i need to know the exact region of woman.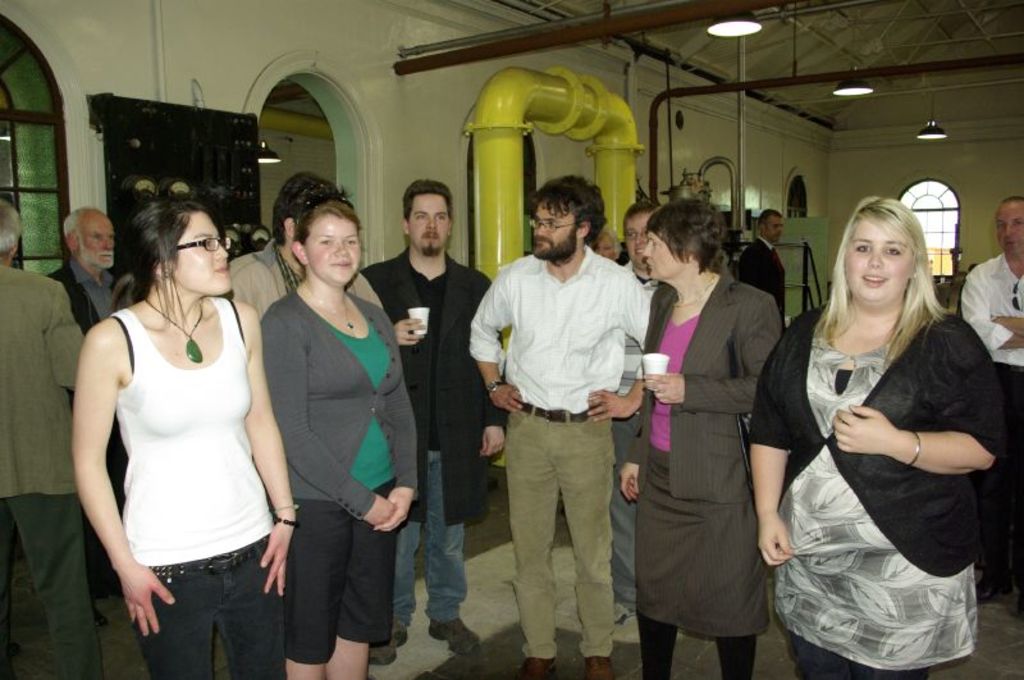
Region: 769 183 995 676.
